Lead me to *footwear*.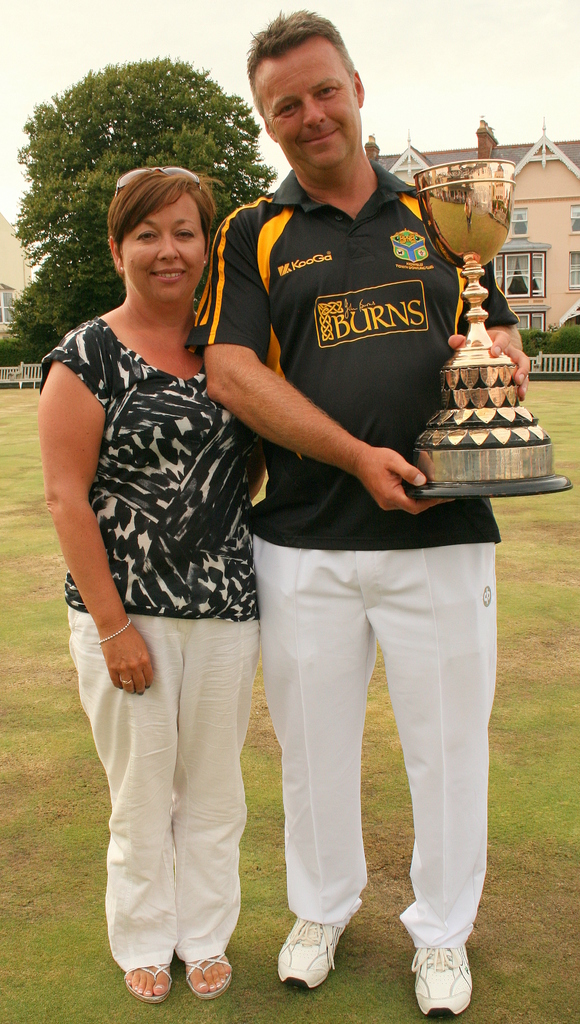
Lead to [x1=185, y1=948, x2=238, y2=995].
